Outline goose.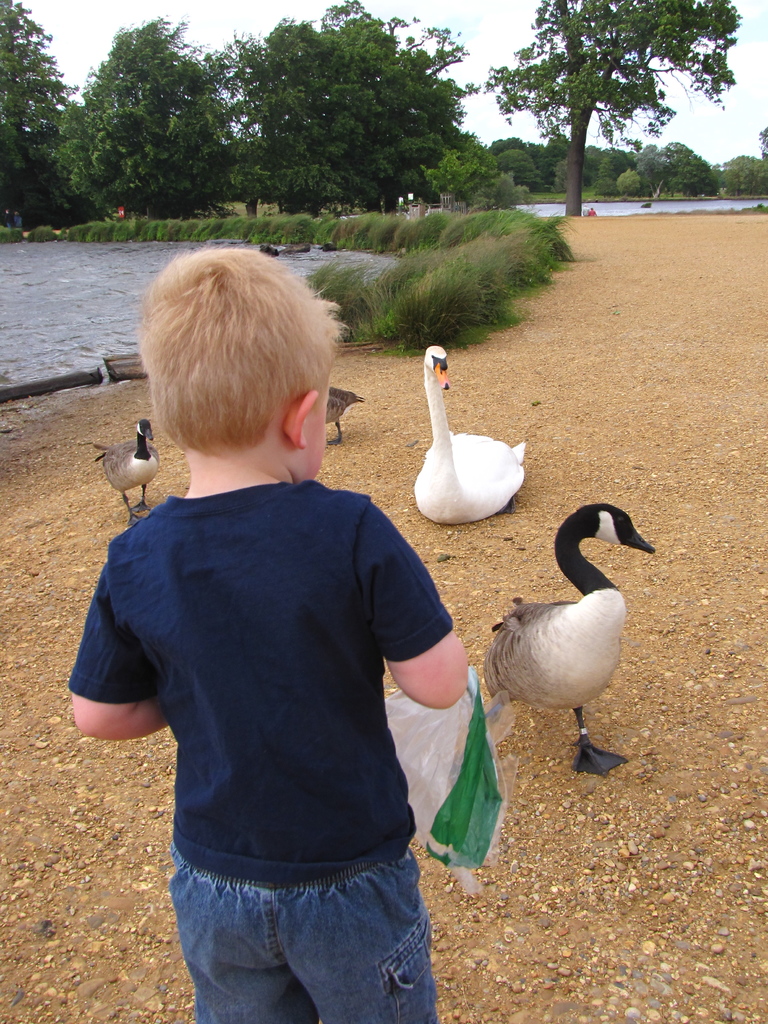
Outline: region(414, 348, 528, 520).
